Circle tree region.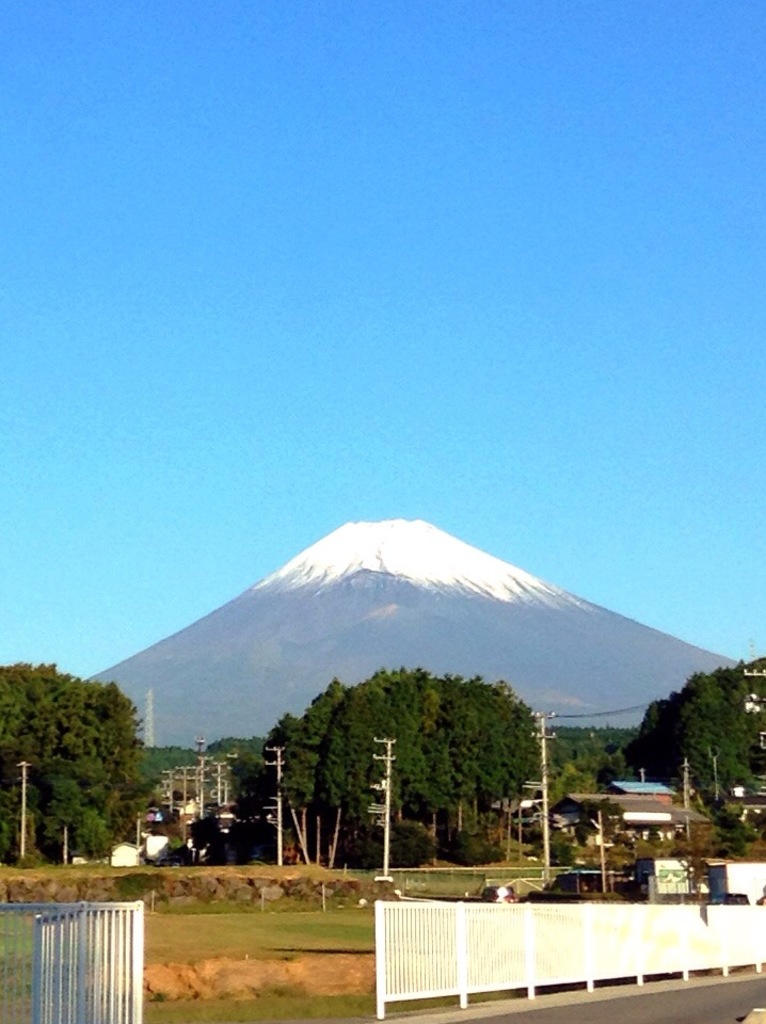
Region: <region>542, 718, 642, 780</region>.
